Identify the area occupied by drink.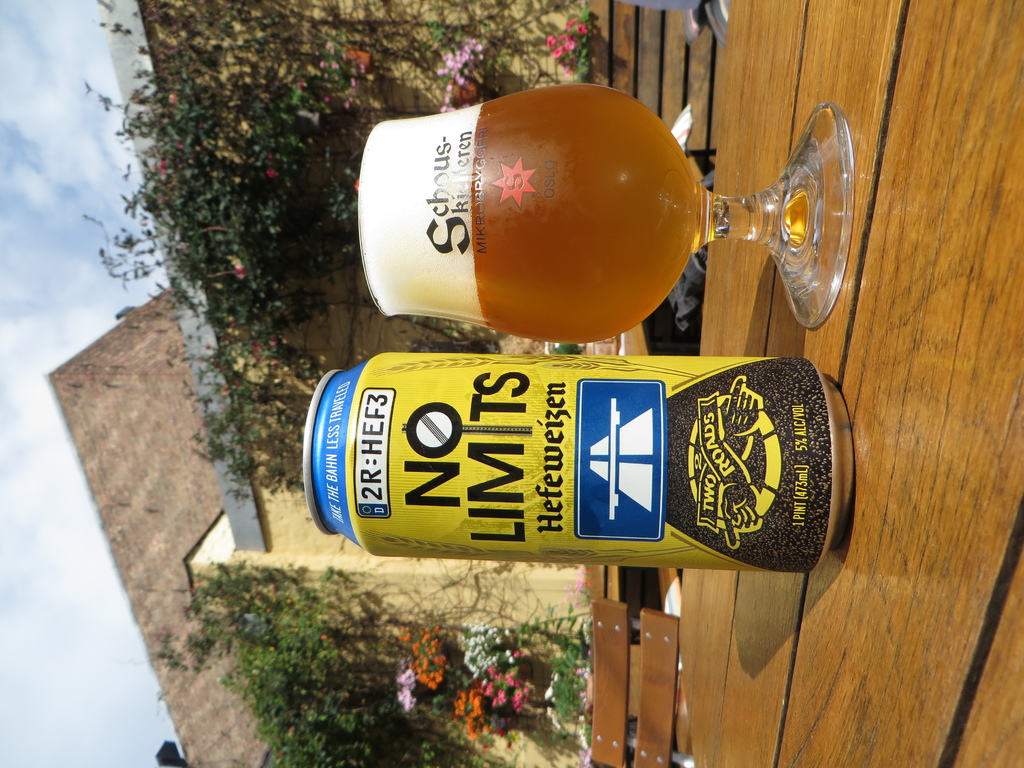
Area: 328/99/866/361.
